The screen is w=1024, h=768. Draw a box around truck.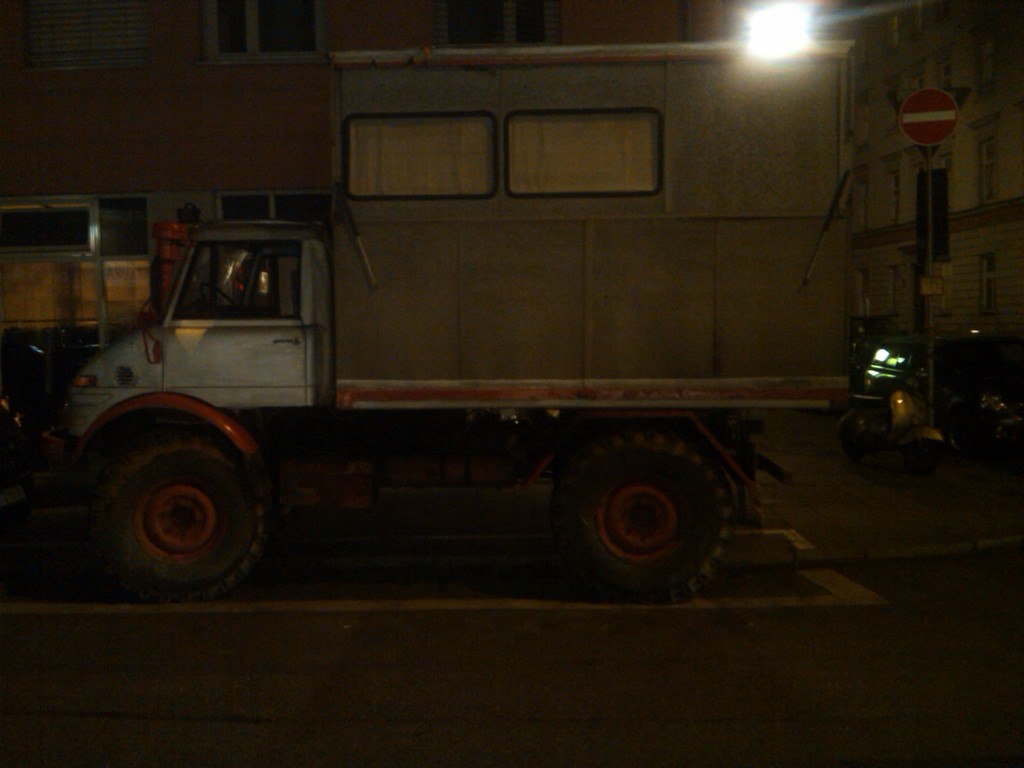
49/76/872/634.
